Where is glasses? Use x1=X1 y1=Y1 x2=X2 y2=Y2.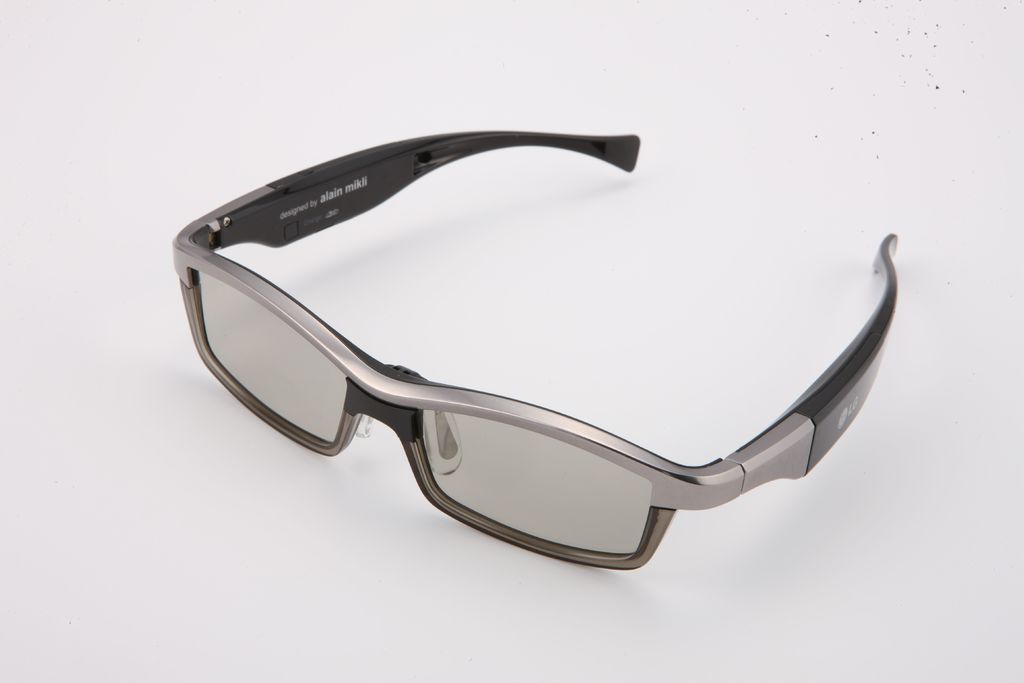
x1=165 y1=127 x2=897 y2=572.
